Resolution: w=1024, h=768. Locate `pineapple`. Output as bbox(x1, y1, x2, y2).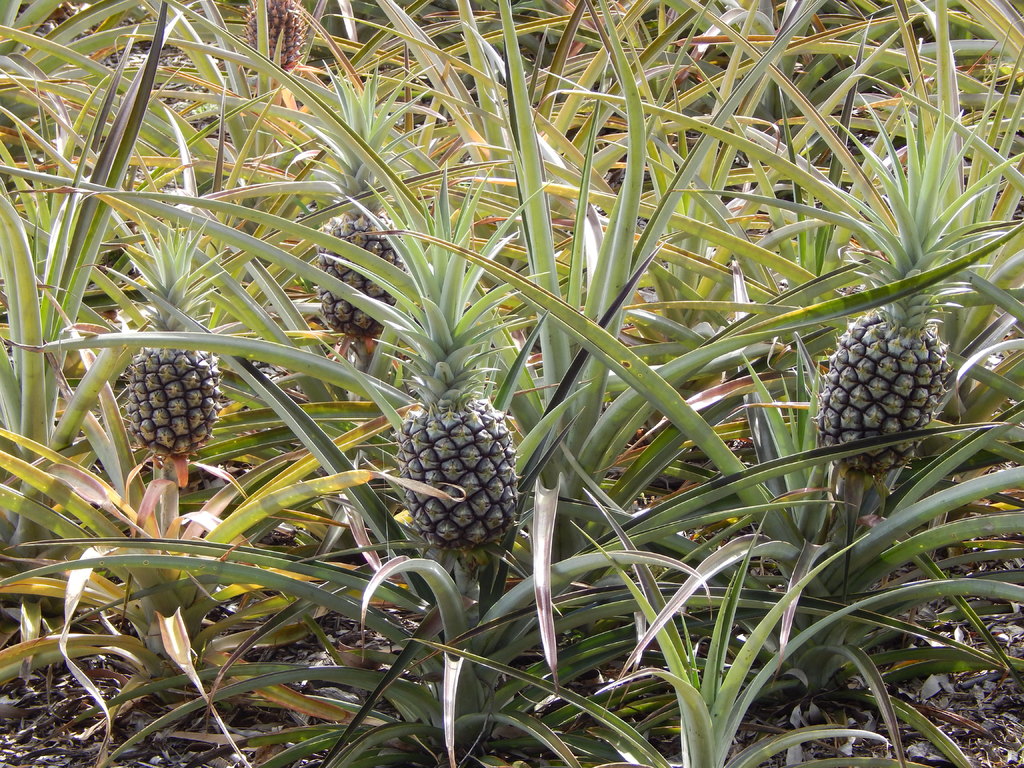
bbox(348, 160, 552, 557).
